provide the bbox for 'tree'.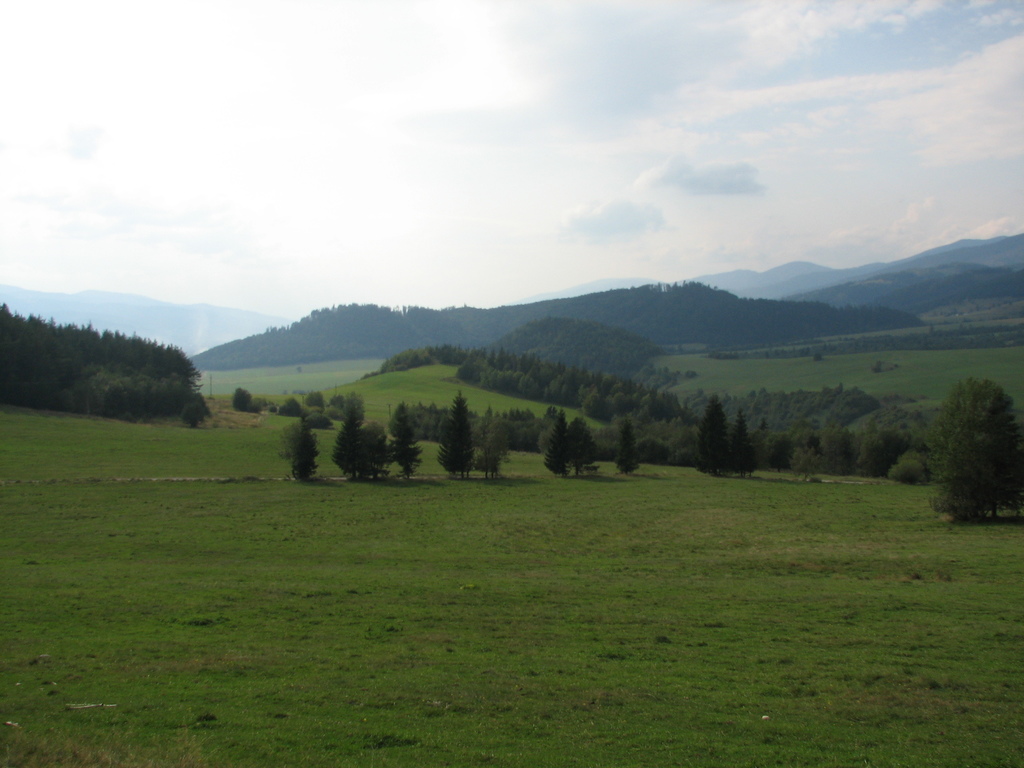
[left=474, top=420, right=504, bottom=476].
